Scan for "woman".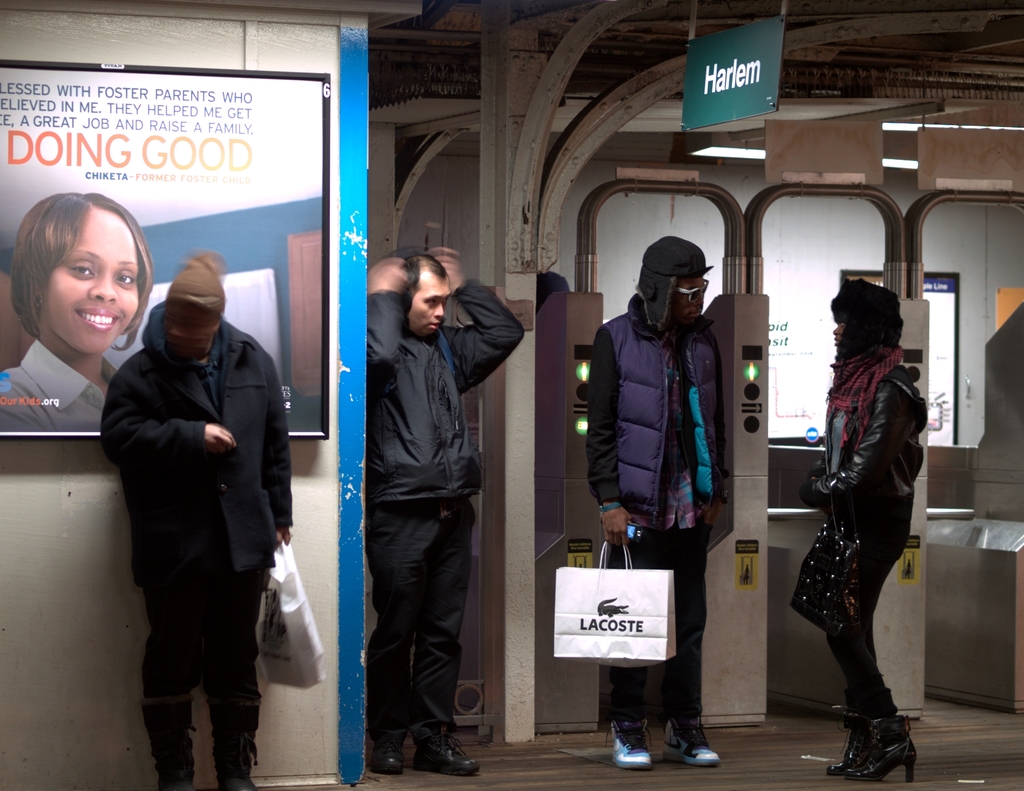
Scan result: Rect(788, 265, 947, 753).
